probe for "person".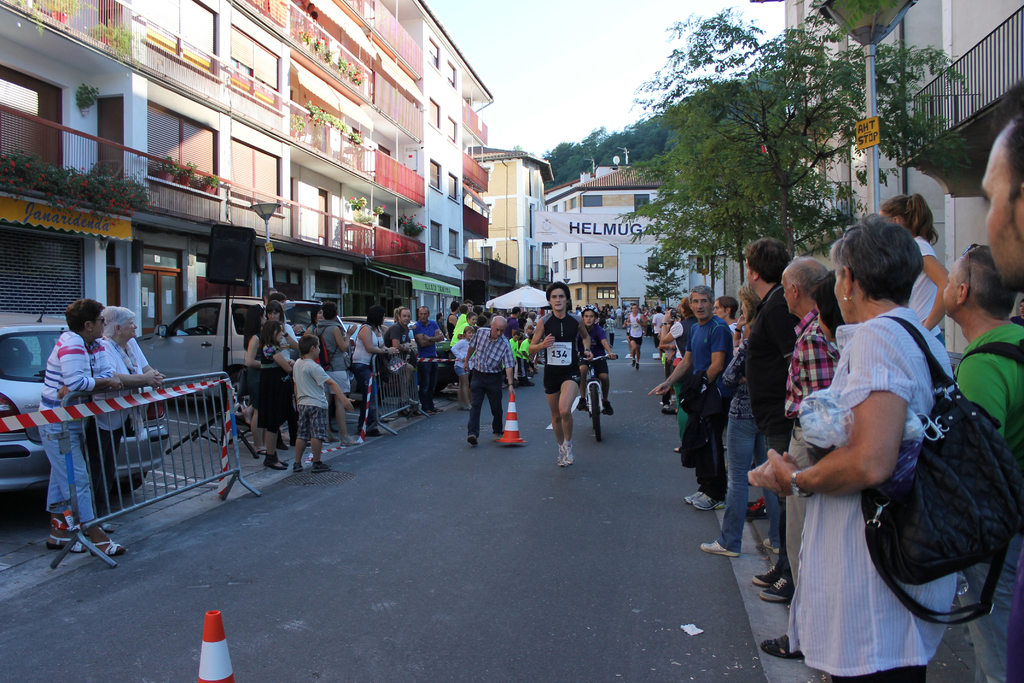
Probe result: [747,213,961,682].
